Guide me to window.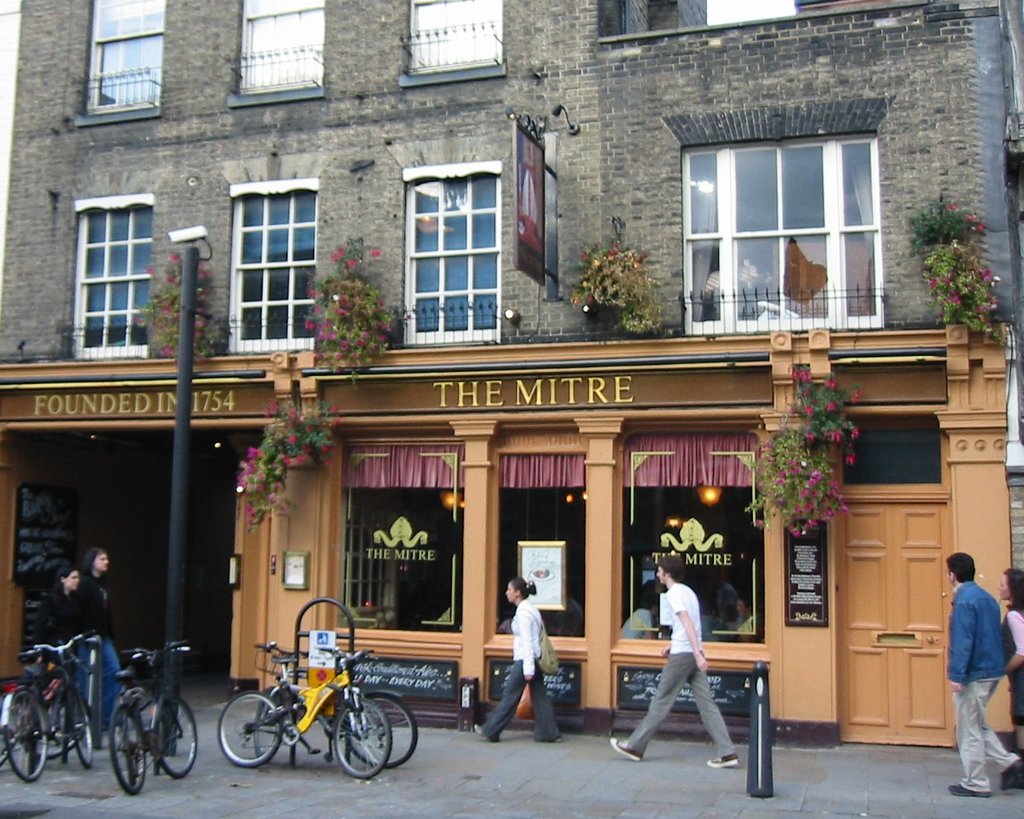
Guidance: [220, 175, 316, 351].
